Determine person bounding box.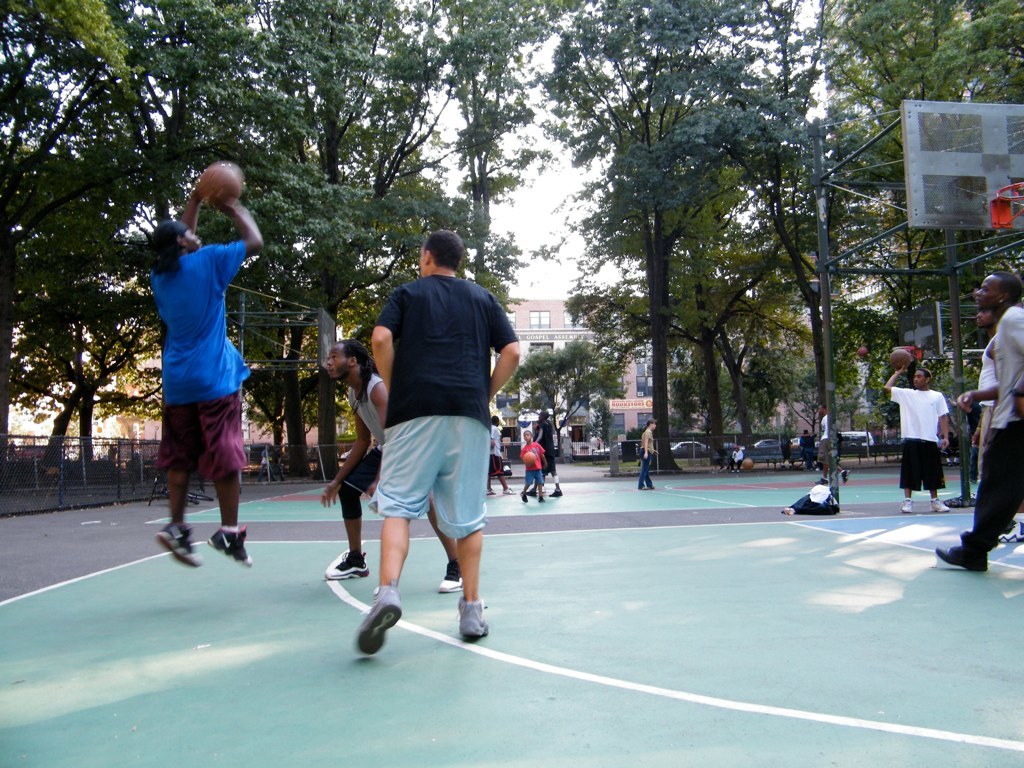
Determined: pyautogui.locateOnScreen(315, 338, 465, 595).
